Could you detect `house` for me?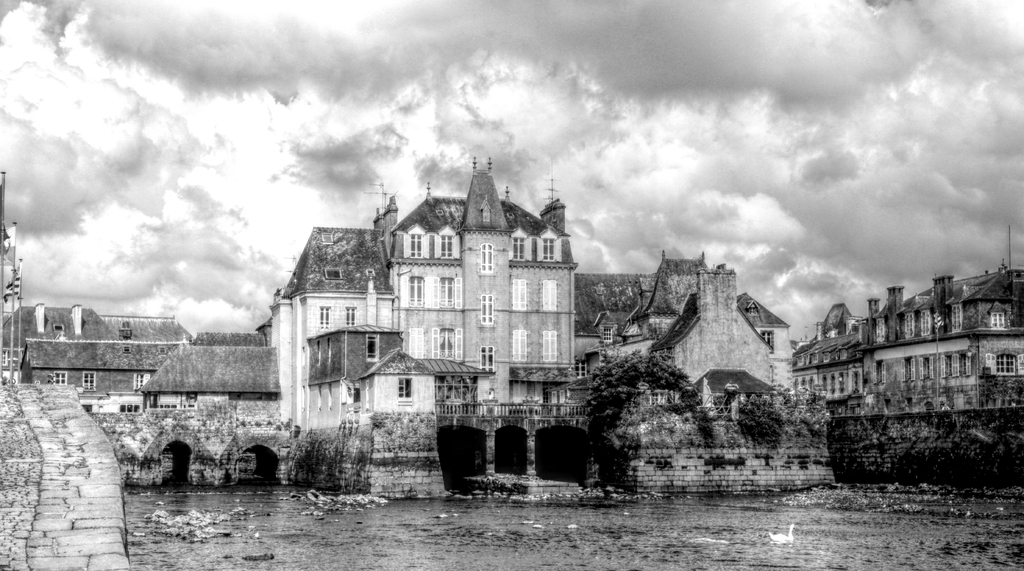
Detection result: pyautogui.locateOnScreen(15, 305, 199, 413).
